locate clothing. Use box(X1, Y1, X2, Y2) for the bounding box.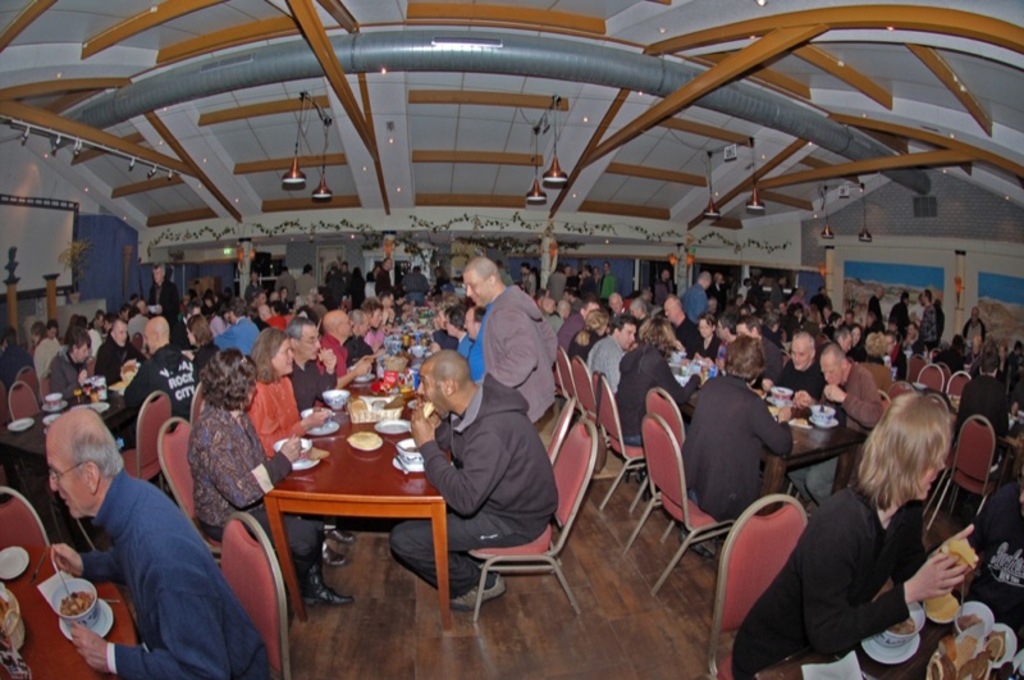
box(374, 270, 390, 293).
